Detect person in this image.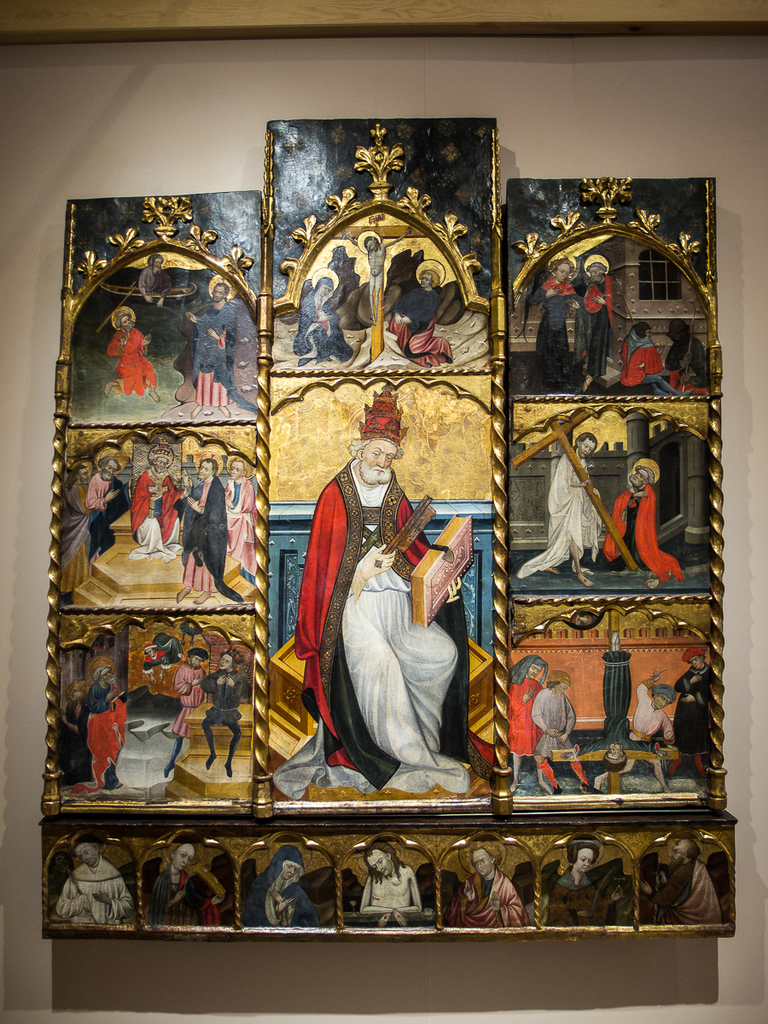
Detection: crop(645, 835, 731, 928).
